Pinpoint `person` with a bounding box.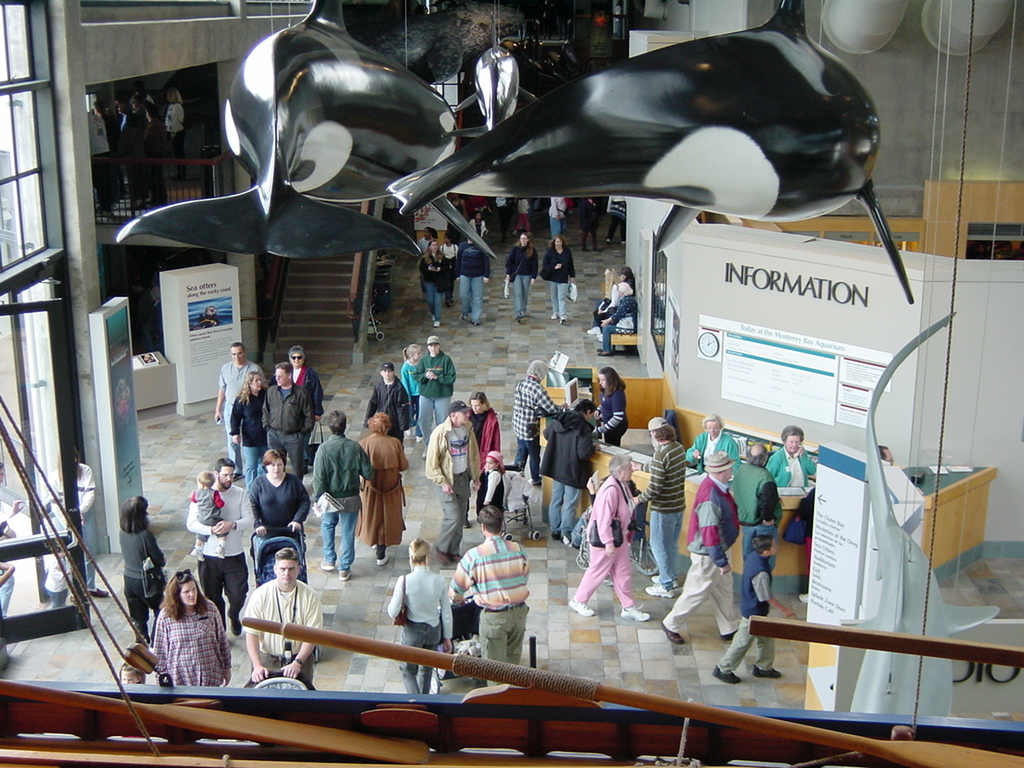
[592,364,634,446].
